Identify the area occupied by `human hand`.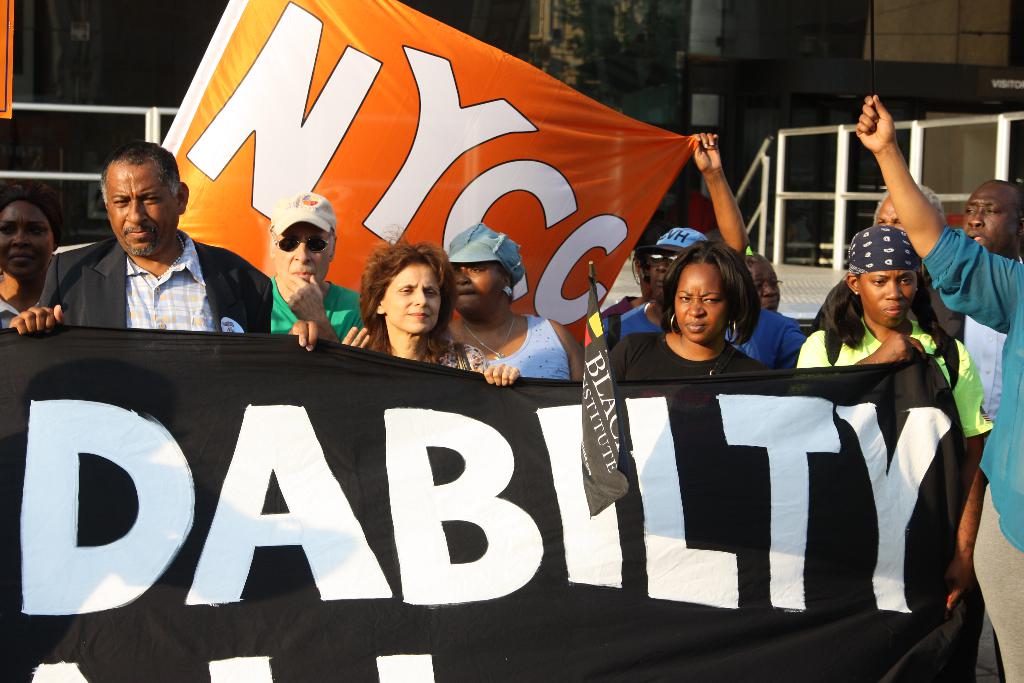
Area: 860, 85, 925, 168.
